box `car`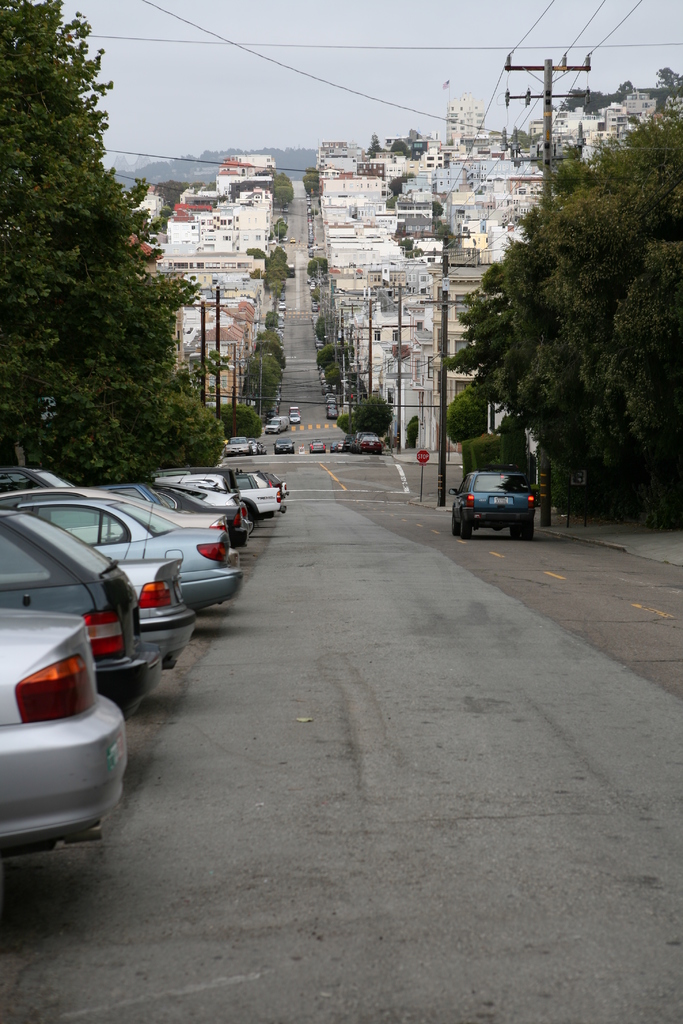
(x1=0, y1=484, x2=244, y2=575)
